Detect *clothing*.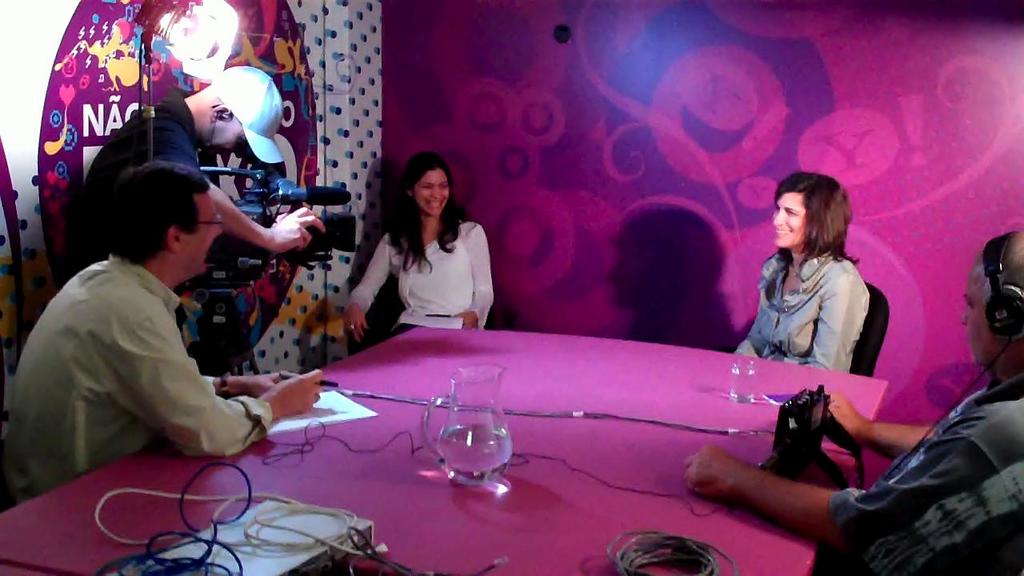
Detected at rect(831, 376, 1023, 575).
